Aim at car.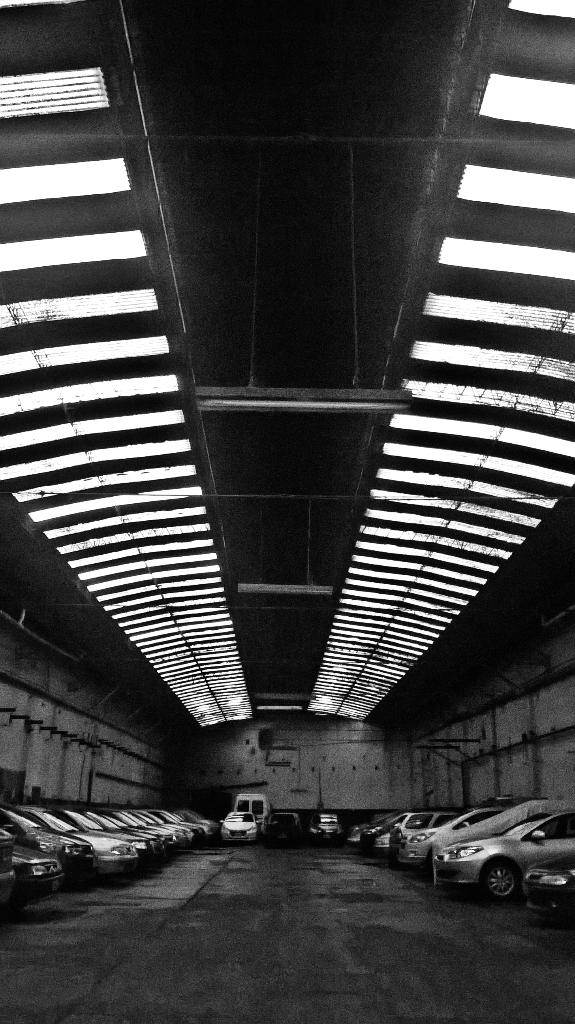
Aimed at detection(219, 813, 263, 844).
